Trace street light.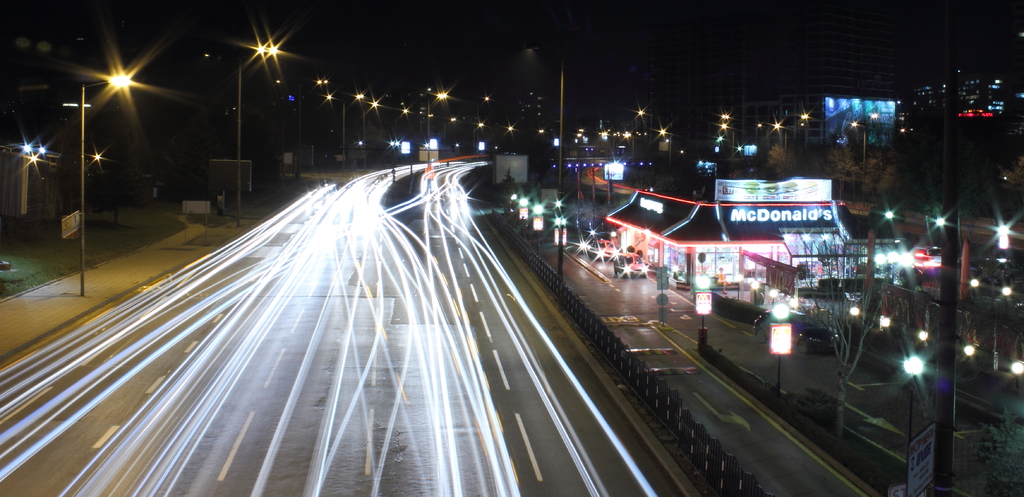
Traced to 531 203 546 249.
